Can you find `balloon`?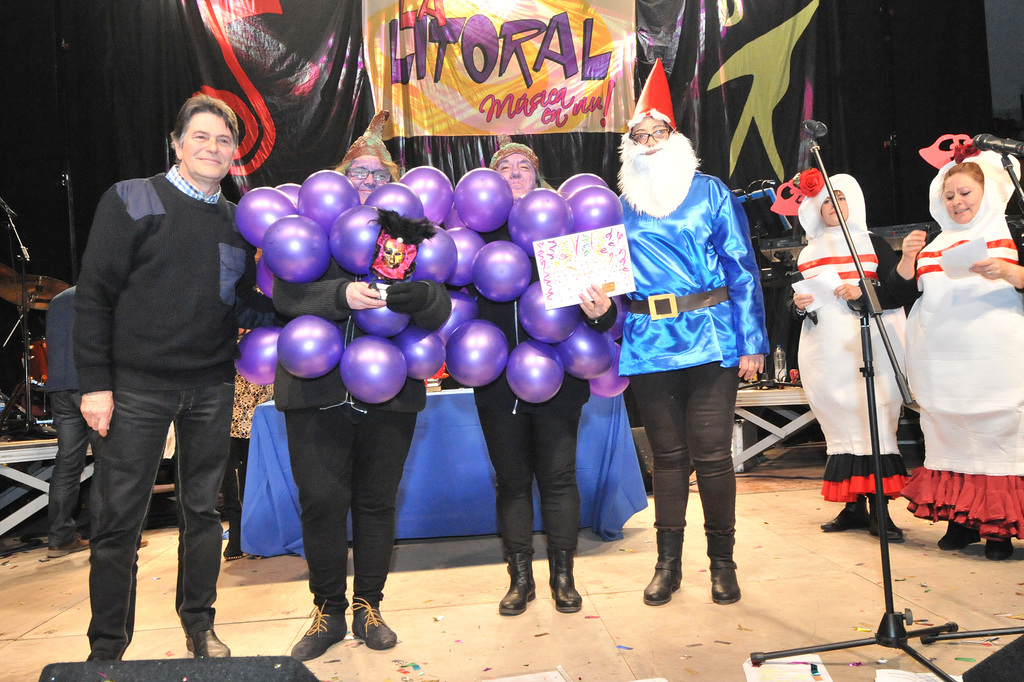
Yes, bounding box: 393:165:452:223.
